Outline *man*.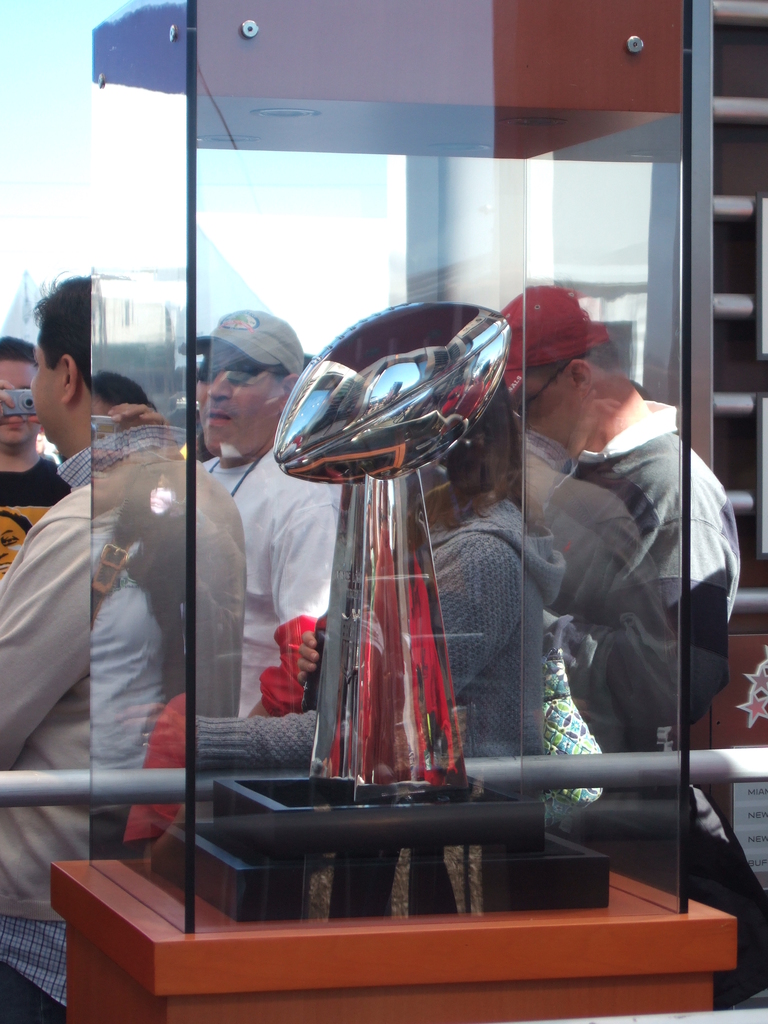
Outline: bbox(0, 266, 247, 1023).
